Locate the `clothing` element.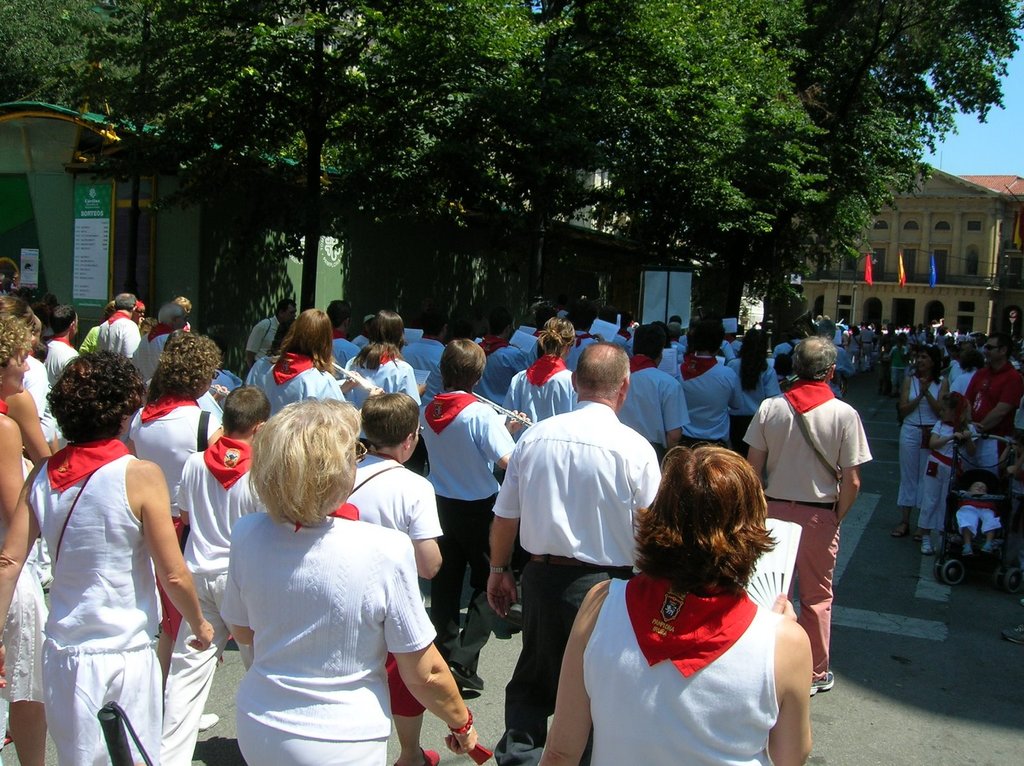
Element bbox: 581,571,781,765.
